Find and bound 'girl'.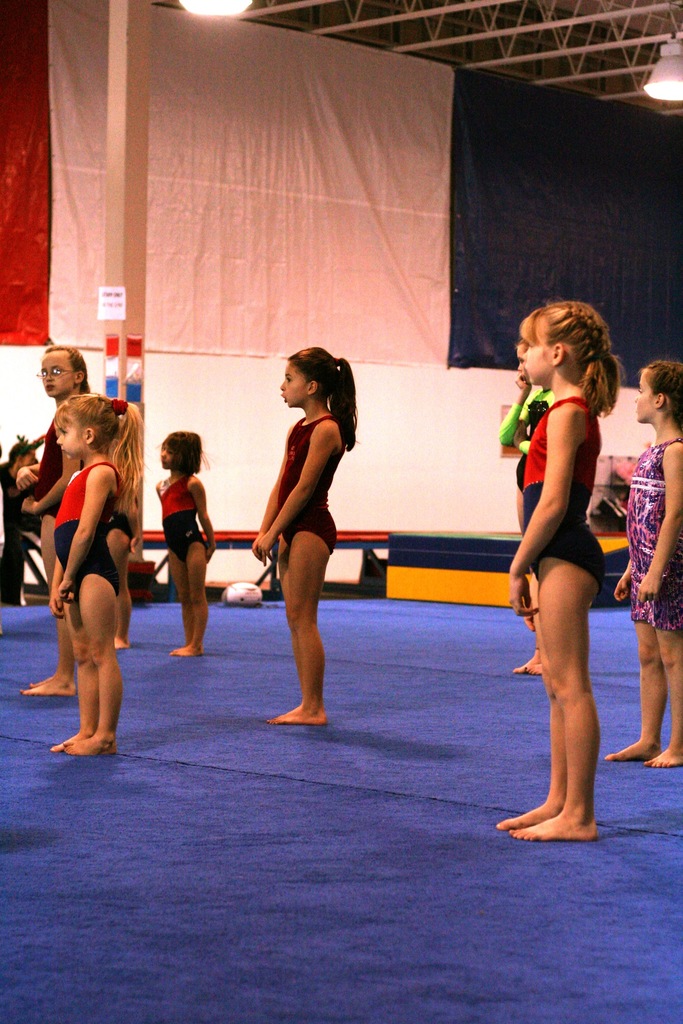
Bound: [614, 358, 682, 765].
